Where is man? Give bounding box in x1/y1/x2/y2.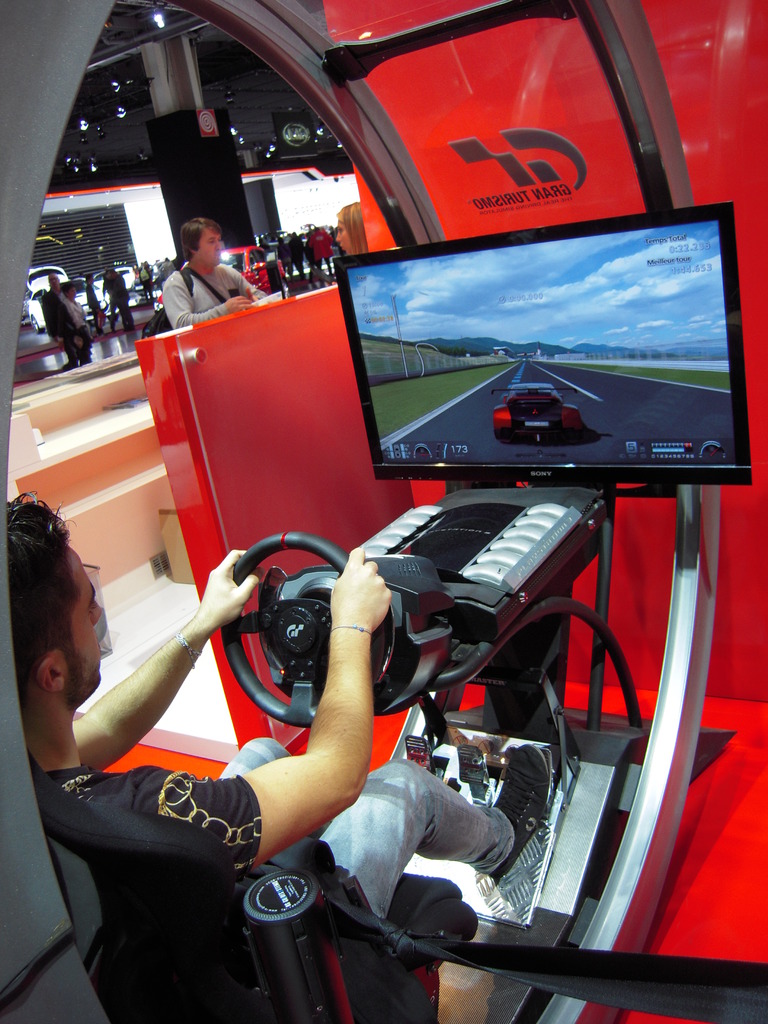
9/500/547/1023.
